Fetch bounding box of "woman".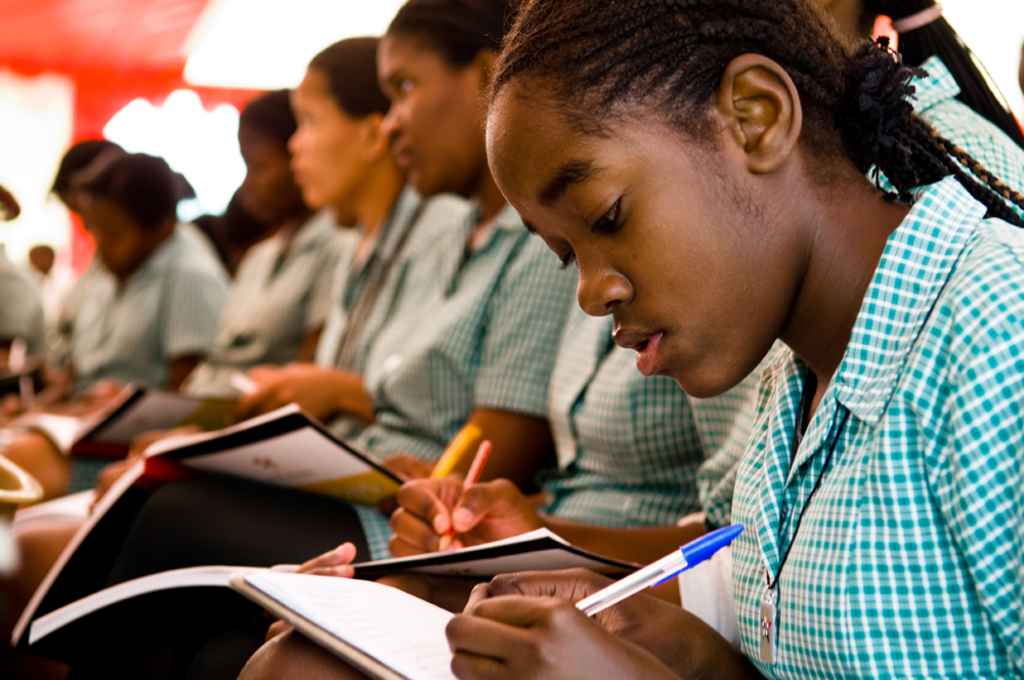
Bbox: left=55, top=0, right=584, bottom=679.
